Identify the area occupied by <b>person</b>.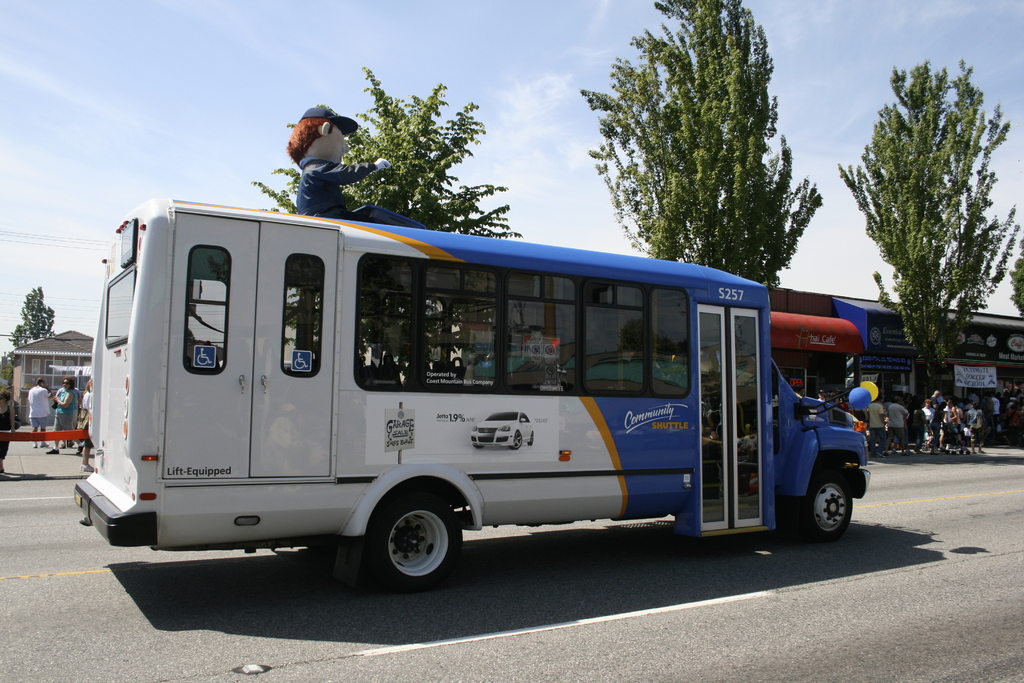
Area: left=45, top=378, right=83, bottom=453.
